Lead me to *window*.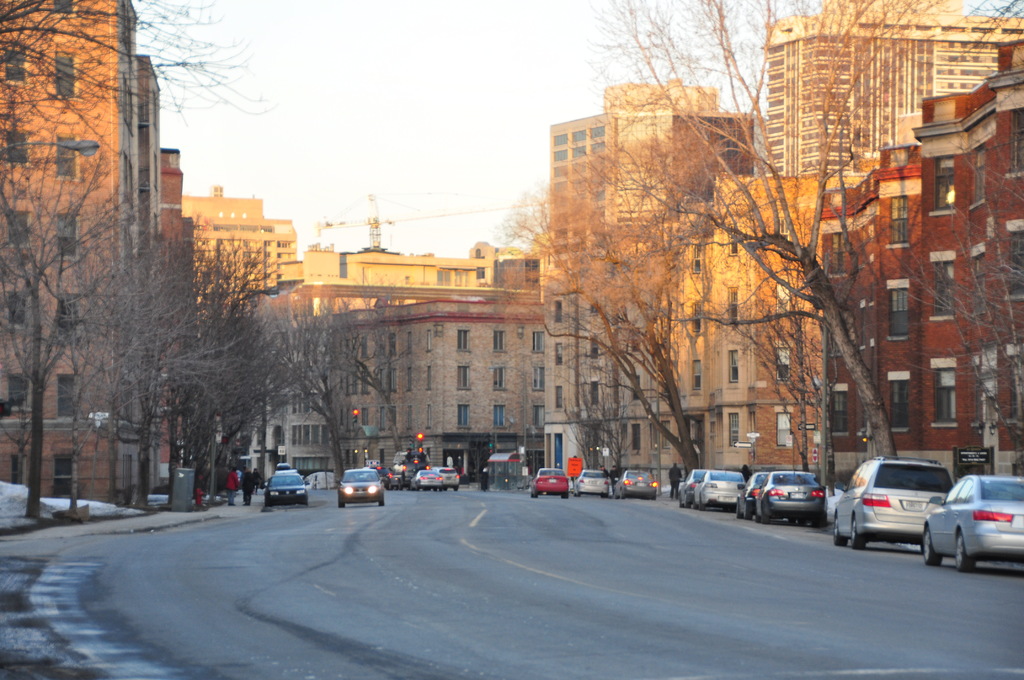
Lead to [552,168,566,179].
